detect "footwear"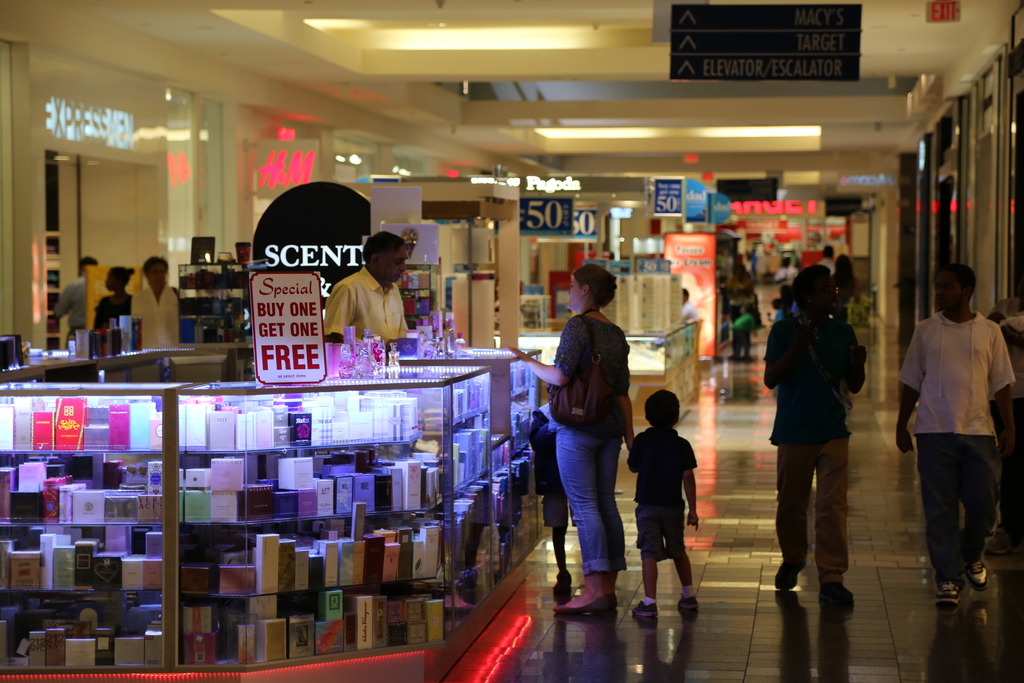
crop(599, 589, 621, 617)
